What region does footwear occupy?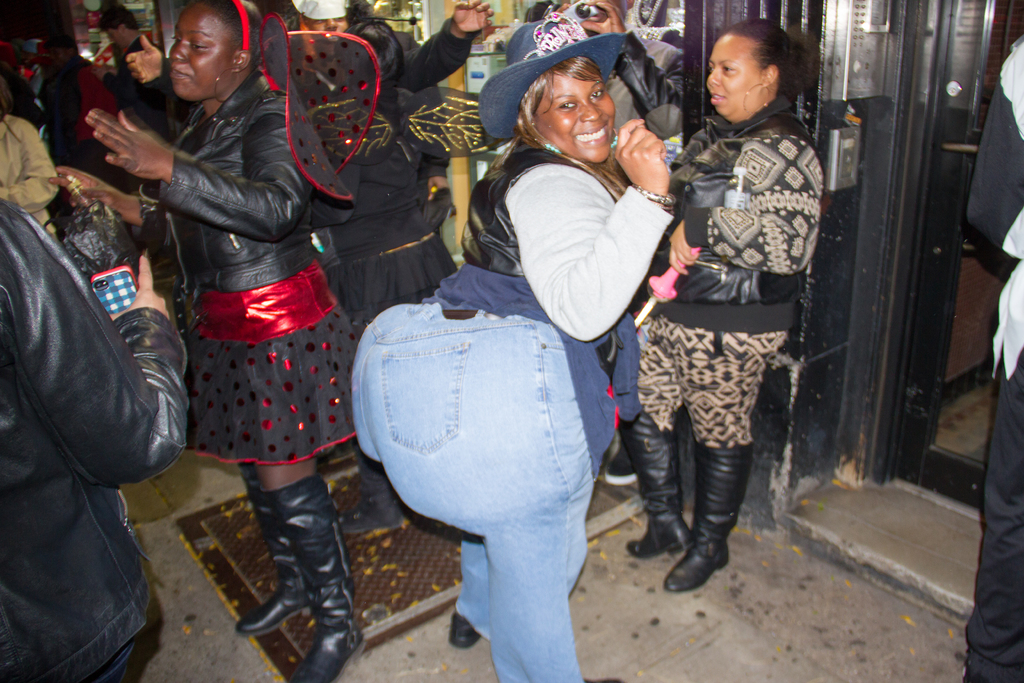
rect(630, 411, 701, 559).
